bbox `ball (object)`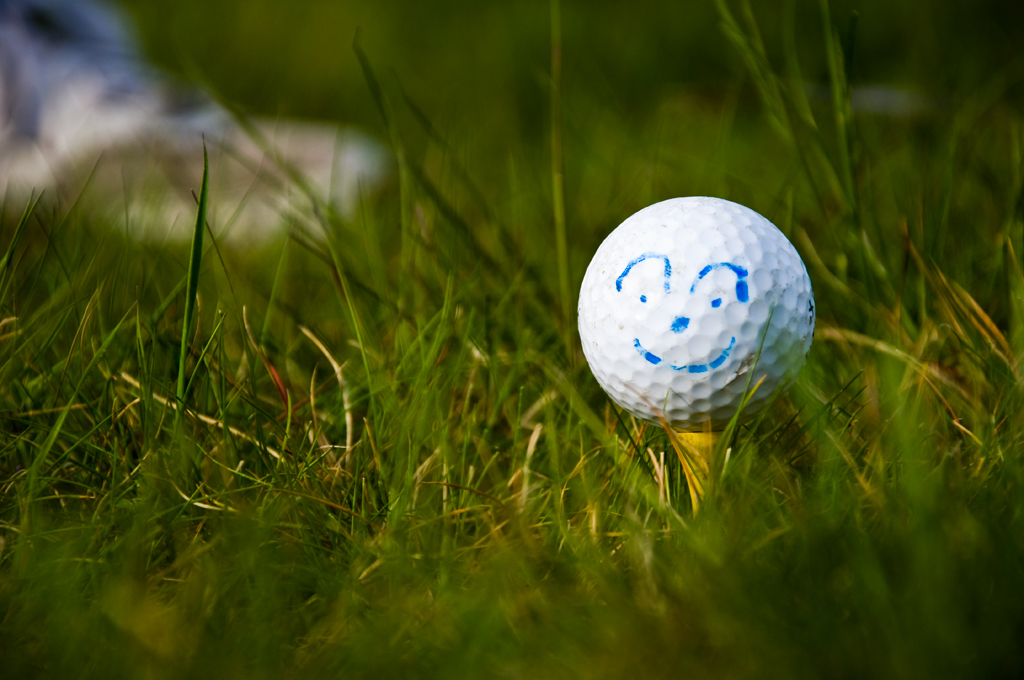
(x1=574, y1=188, x2=816, y2=430)
